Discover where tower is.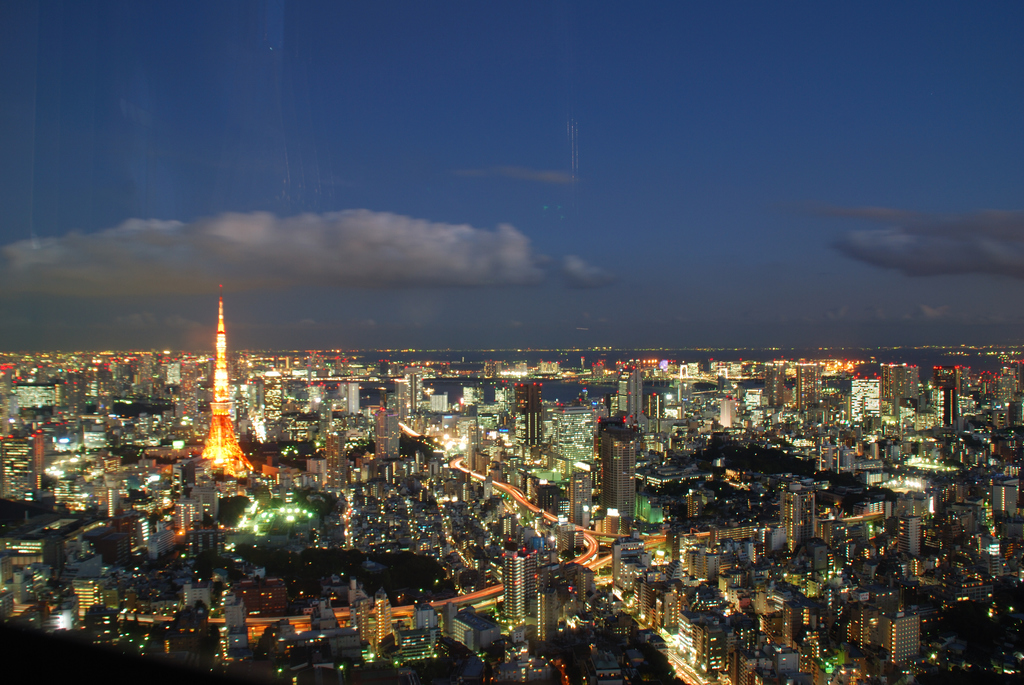
Discovered at [799,363,817,411].
